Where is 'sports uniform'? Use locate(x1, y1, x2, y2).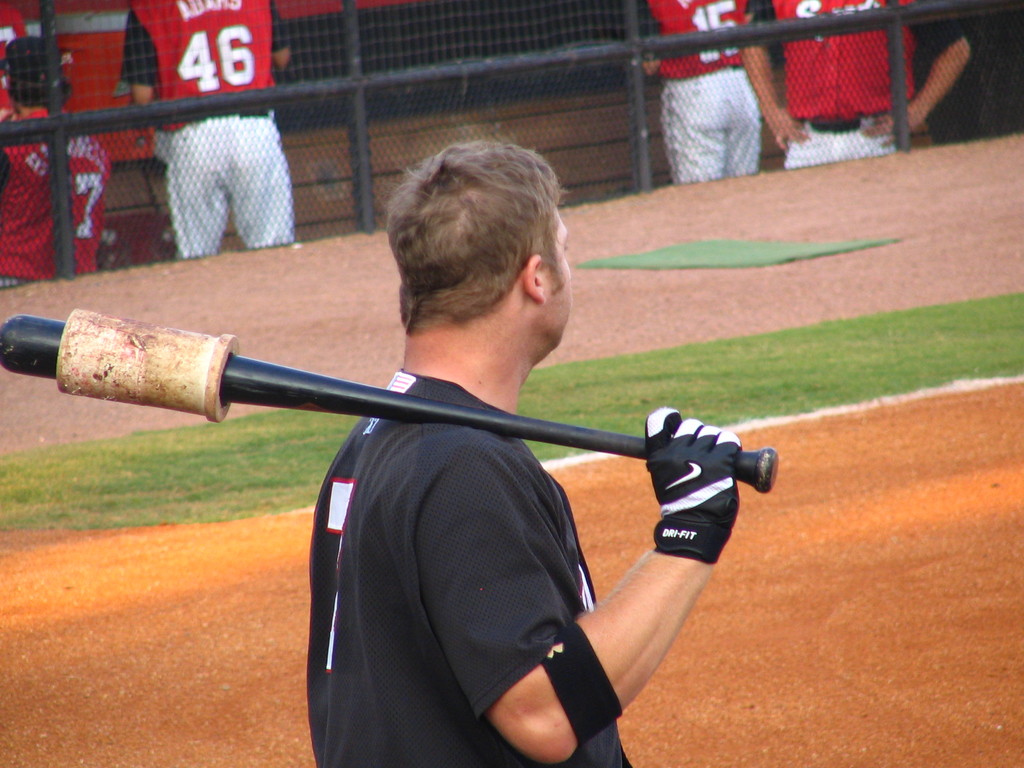
locate(0, 106, 112, 270).
